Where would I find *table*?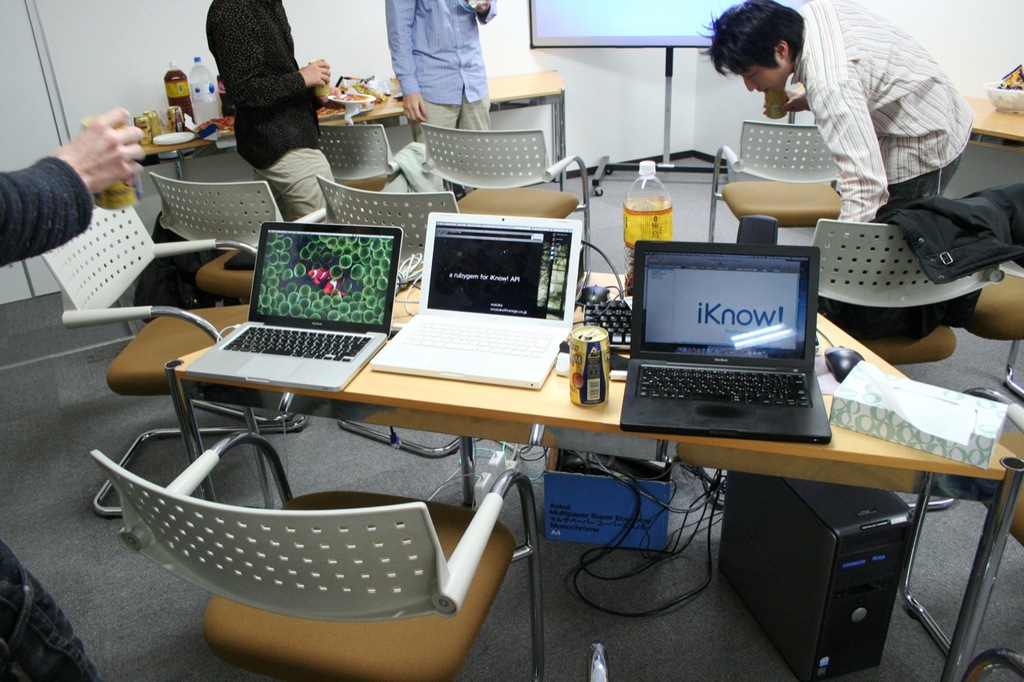
At [131, 74, 566, 173].
